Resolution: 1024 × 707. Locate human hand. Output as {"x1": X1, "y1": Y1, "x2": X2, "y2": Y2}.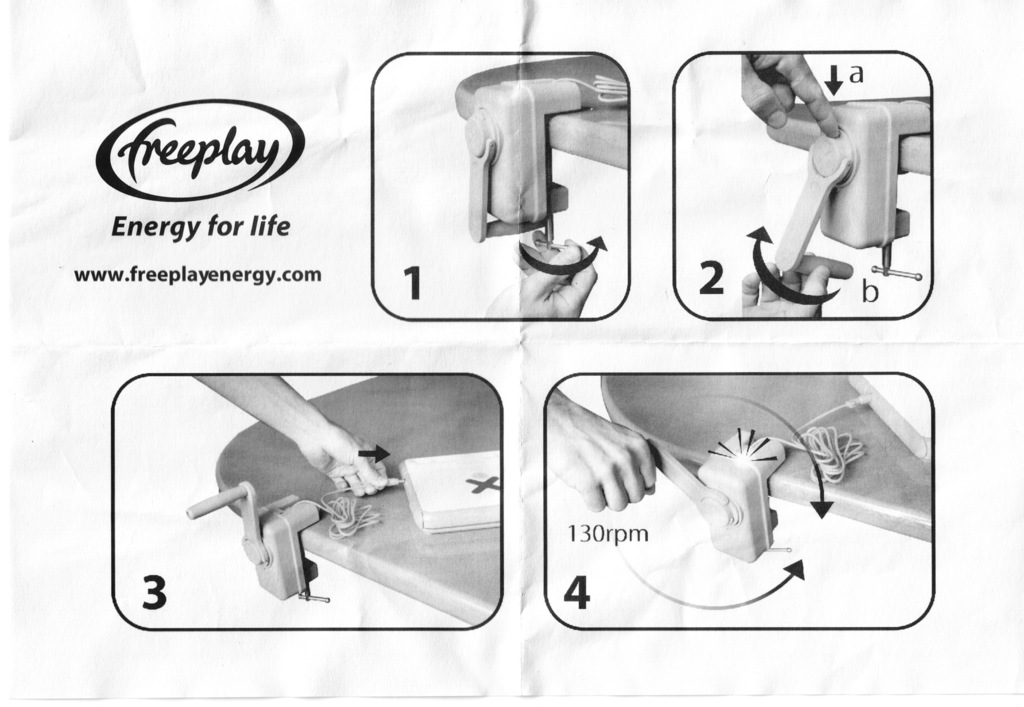
{"x1": 740, "y1": 254, "x2": 832, "y2": 316}.
